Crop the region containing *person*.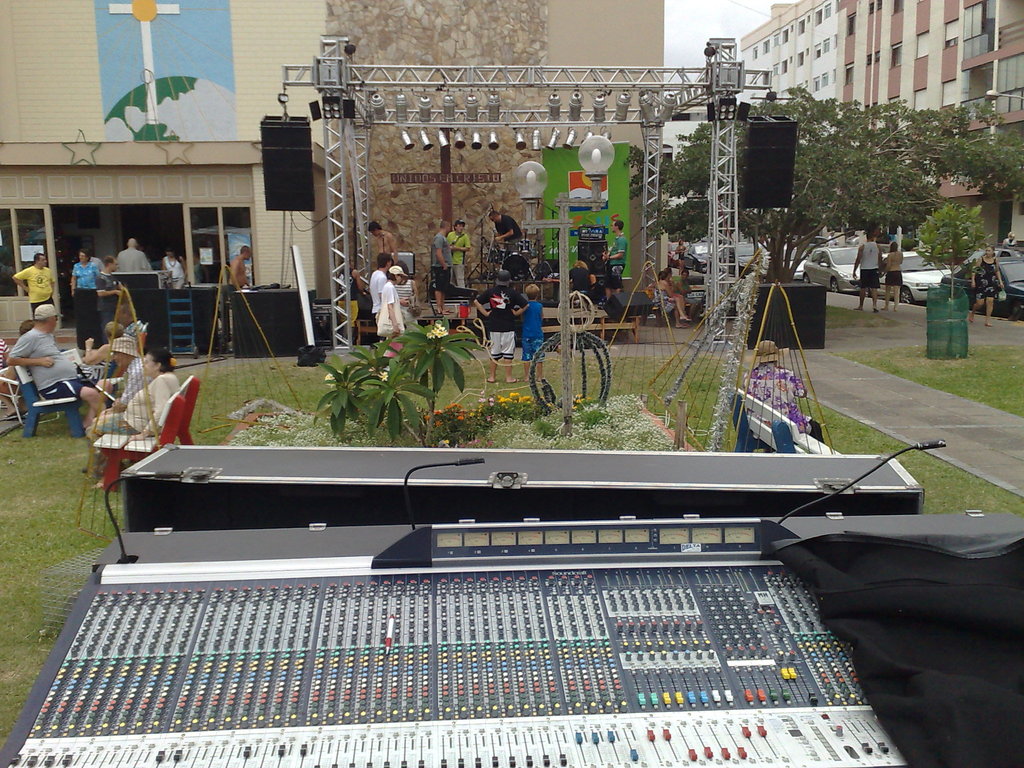
Crop region: {"x1": 851, "y1": 231, "x2": 883, "y2": 312}.
